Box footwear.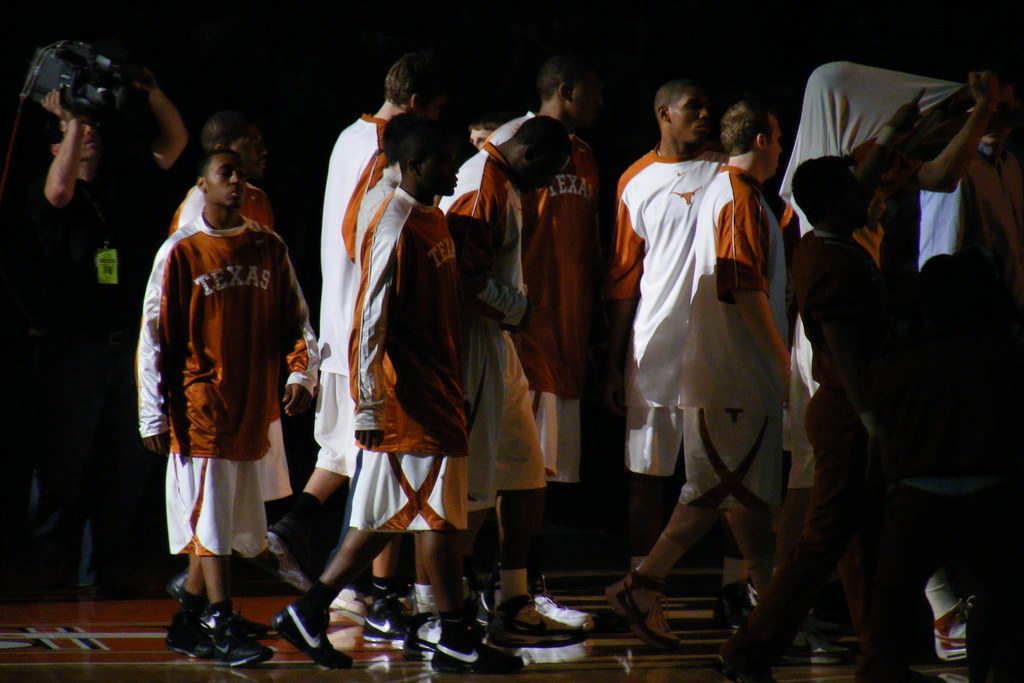
select_region(752, 573, 783, 621).
